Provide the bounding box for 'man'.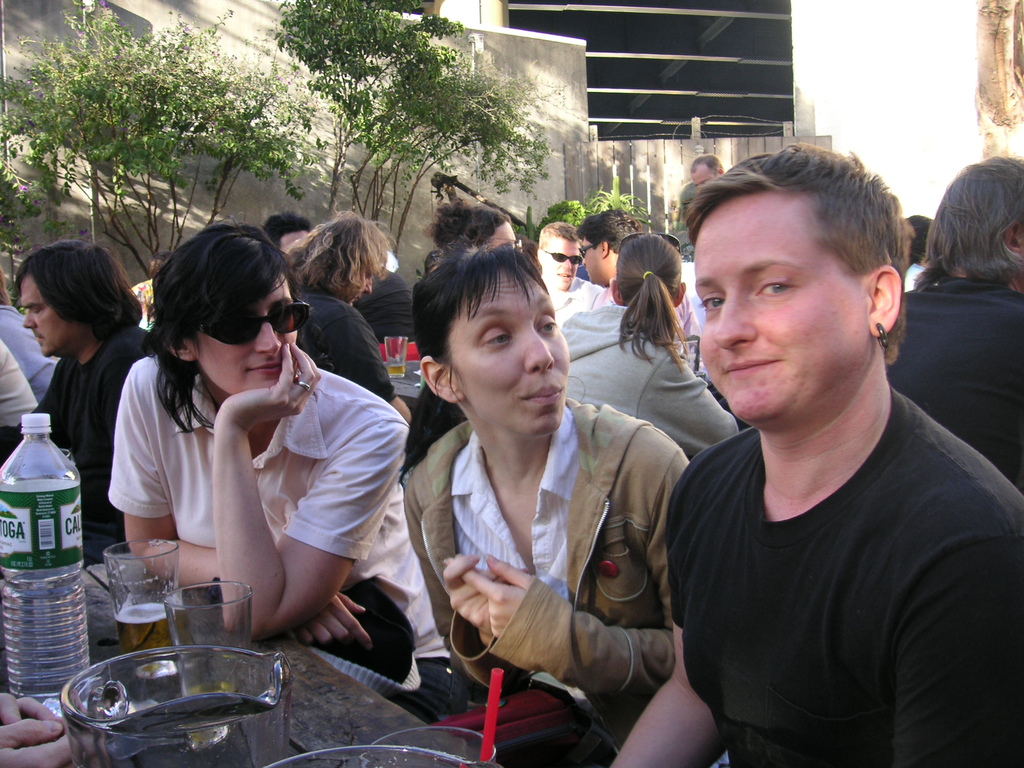
bbox(580, 208, 706, 342).
